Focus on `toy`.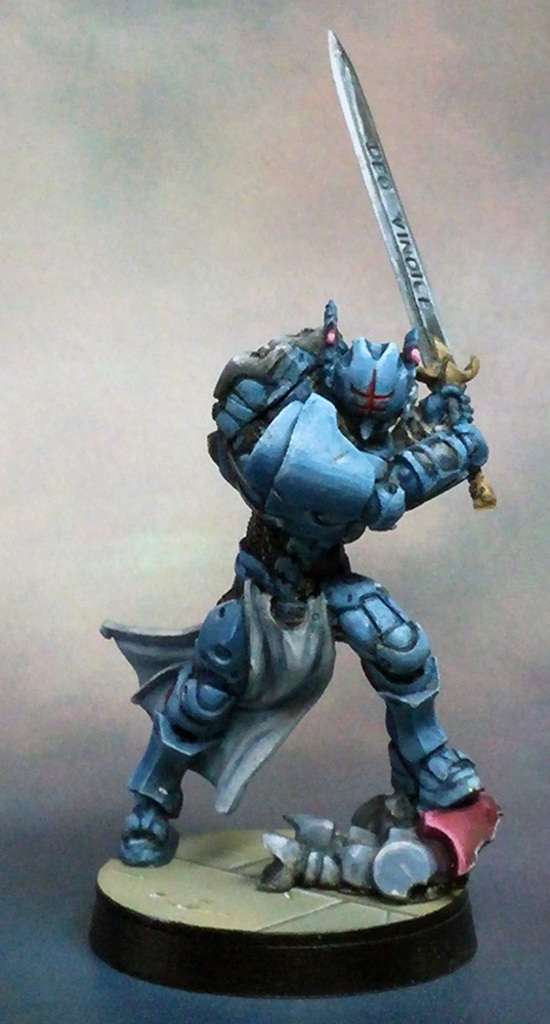
Focused at x1=101 y1=30 x2=515 y2=931.
